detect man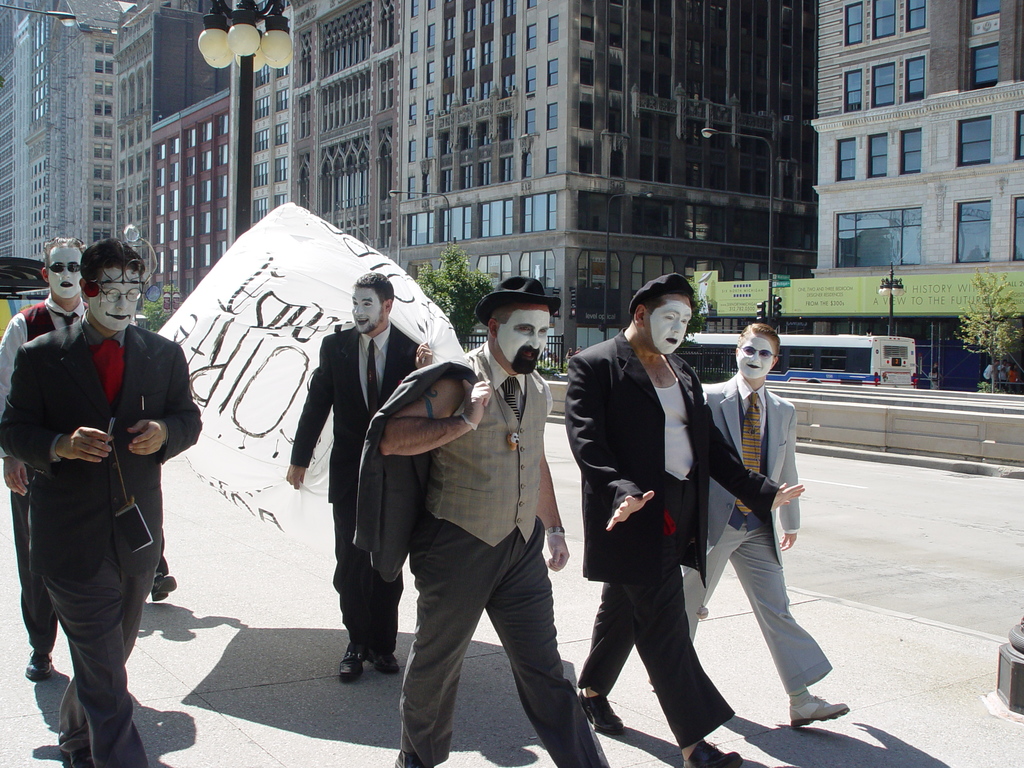
[x1=383, y1=264, x2=614, y2=767]
